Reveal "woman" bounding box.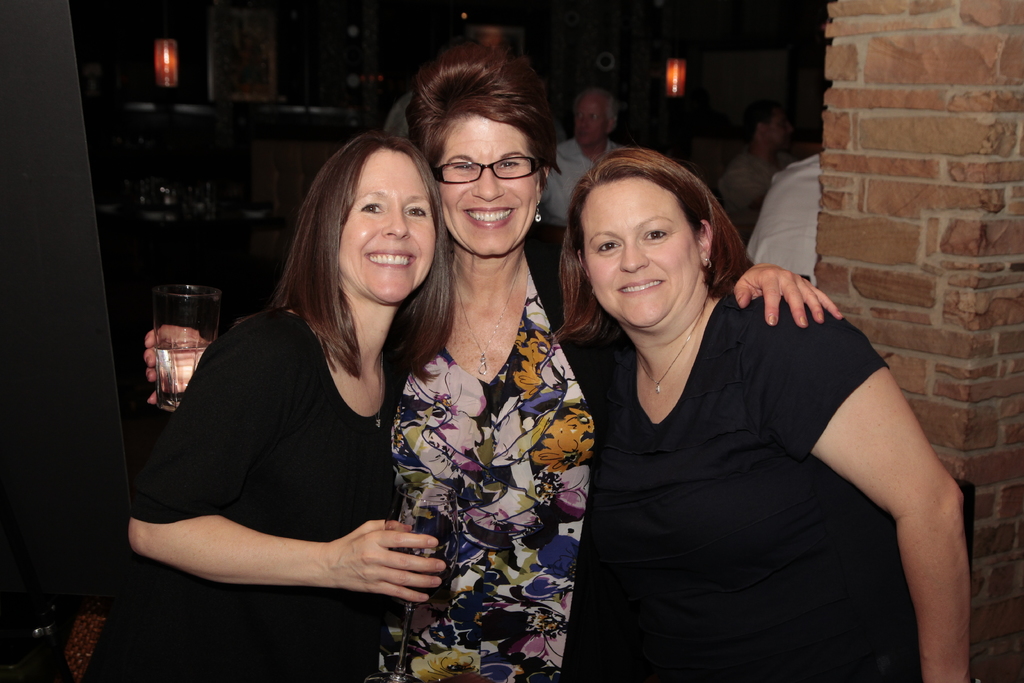
Revealed: <box>544,151,969,682</box>.
